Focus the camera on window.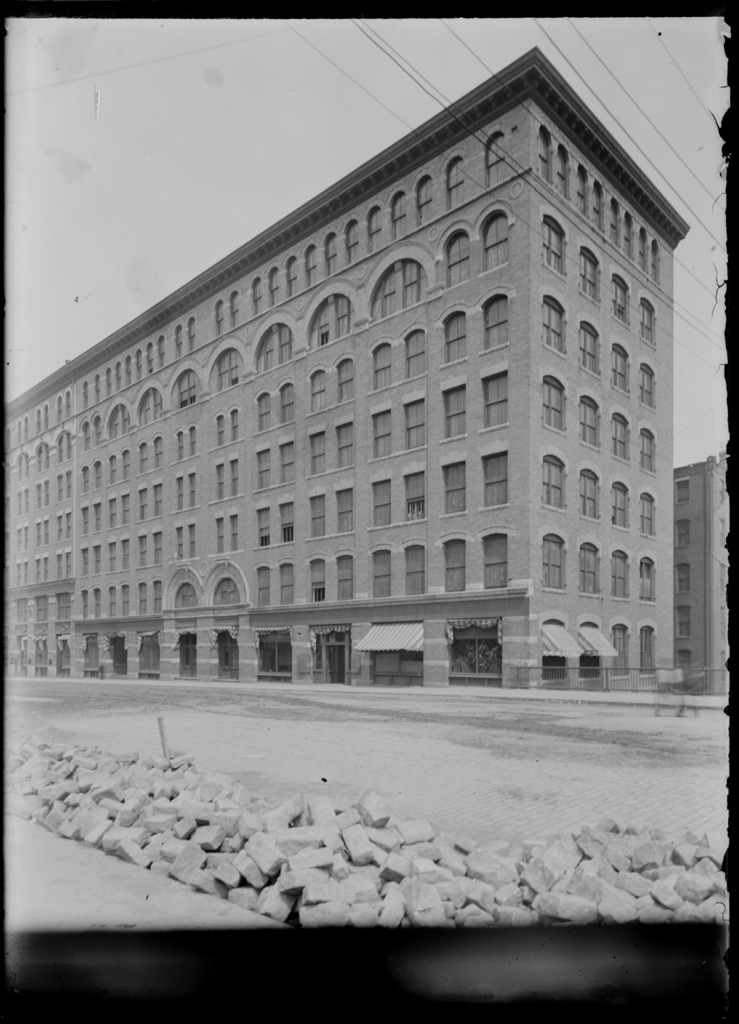
Focus region: [left=110, top=586, right=118, bottom=620].
